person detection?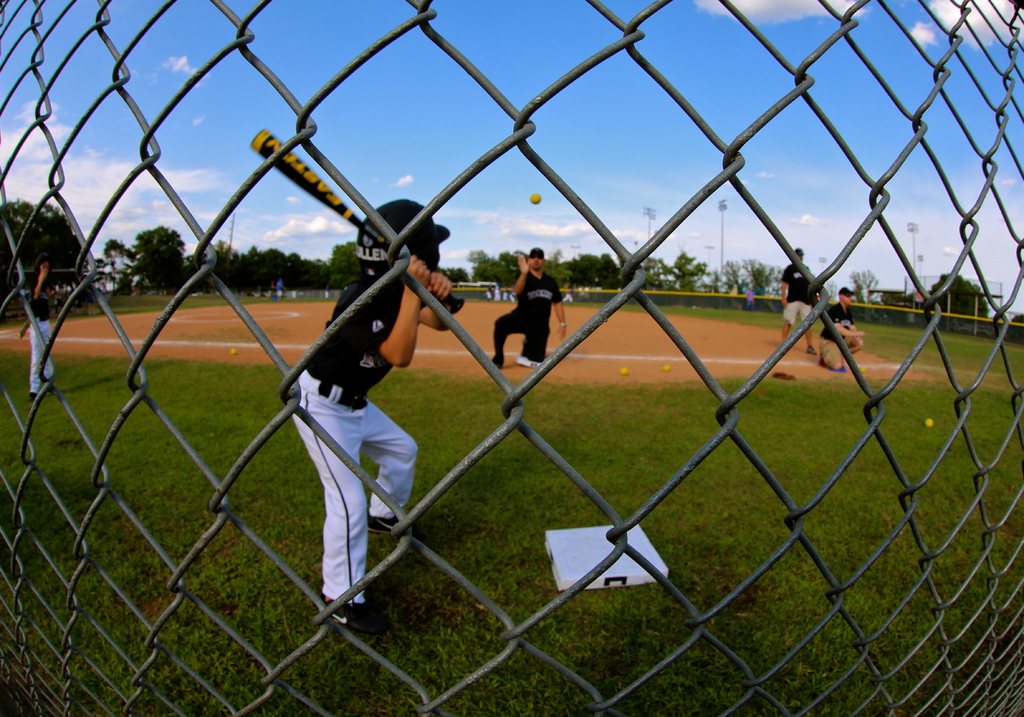
locate(819, 286, 874, 369)
